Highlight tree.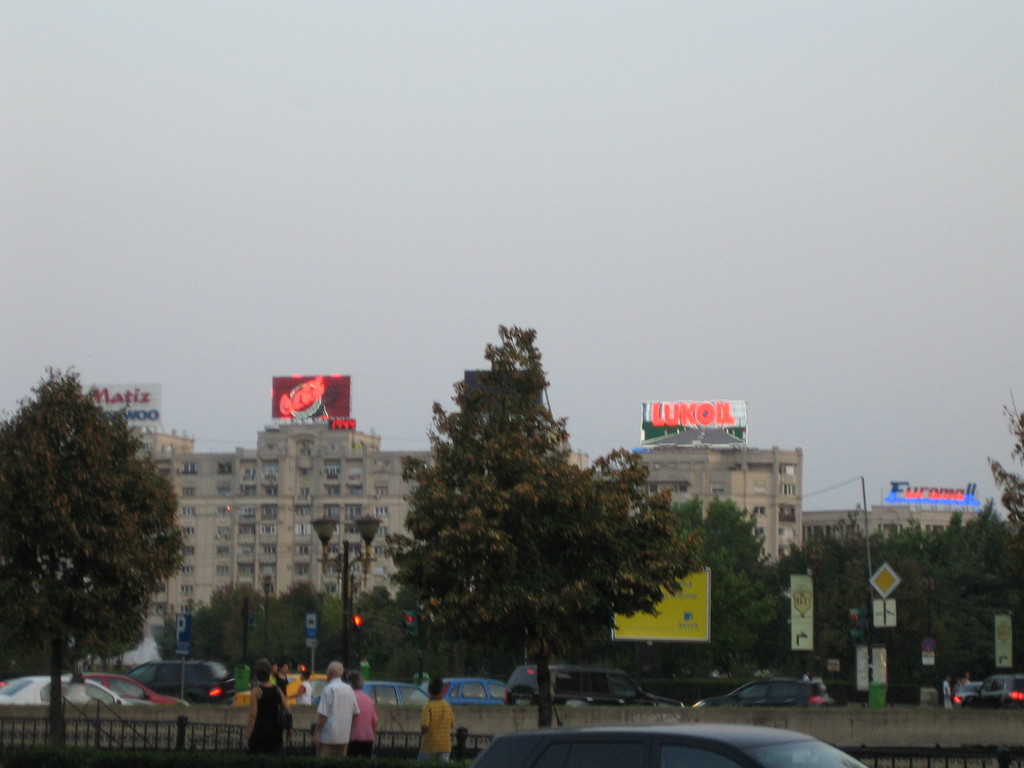
Highlighted region: box(337, 582, 396, 682).
